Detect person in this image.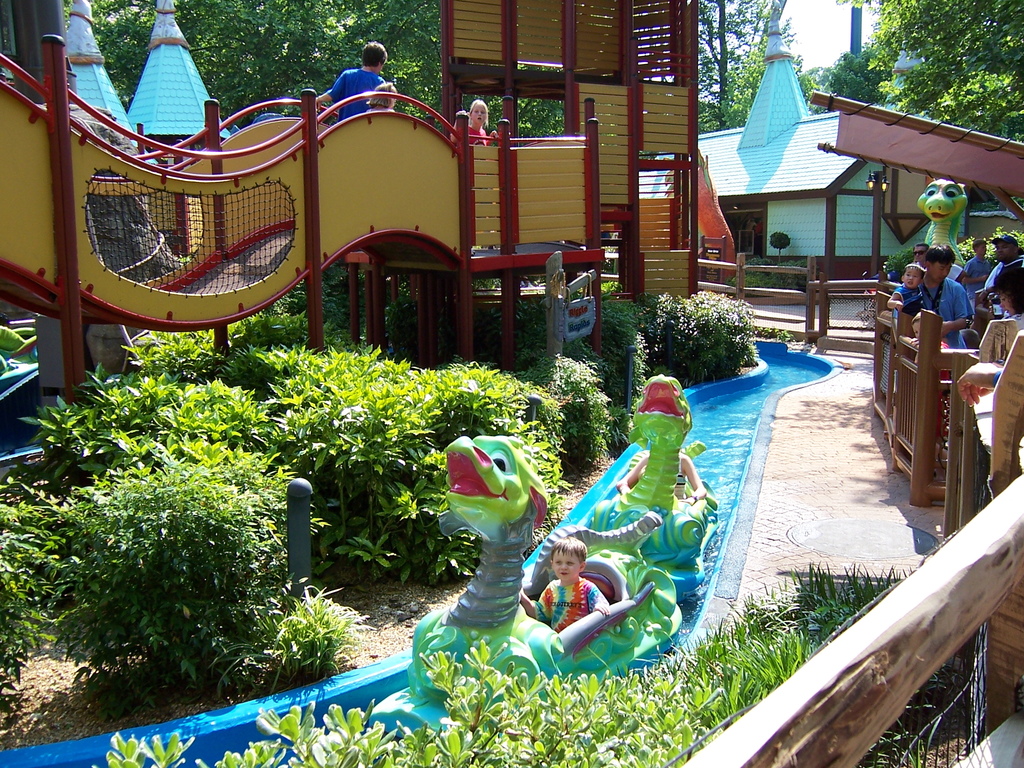
Detection: select_region(451, 98, 499, 252).
